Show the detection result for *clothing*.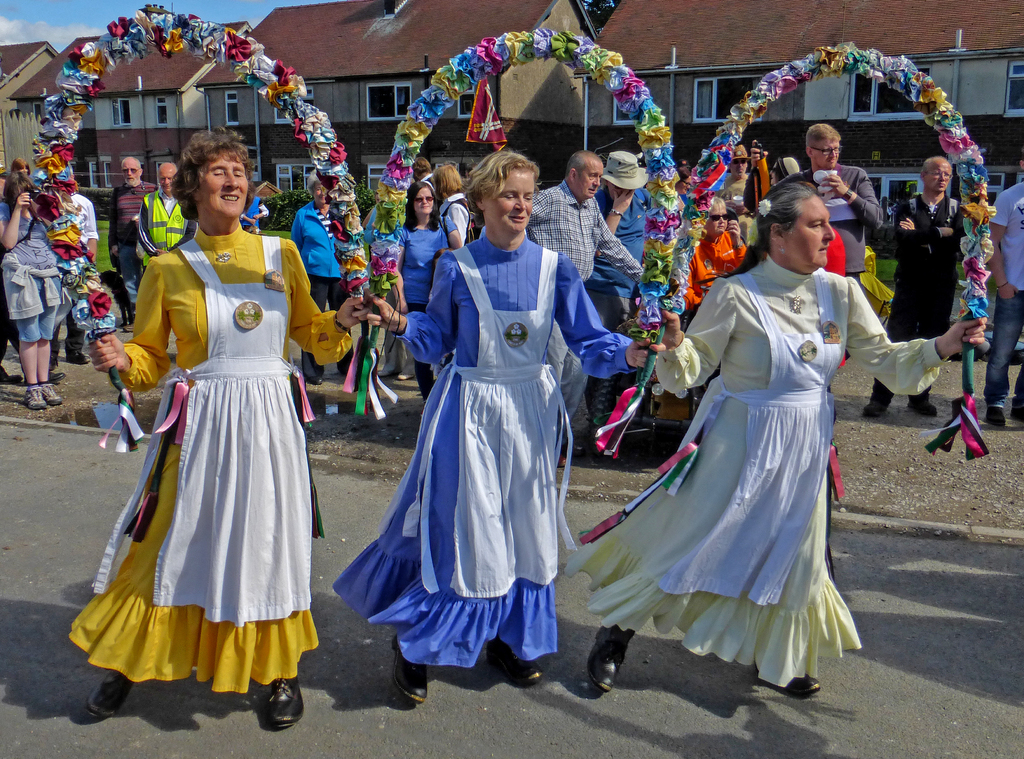
522/190/643/434.
